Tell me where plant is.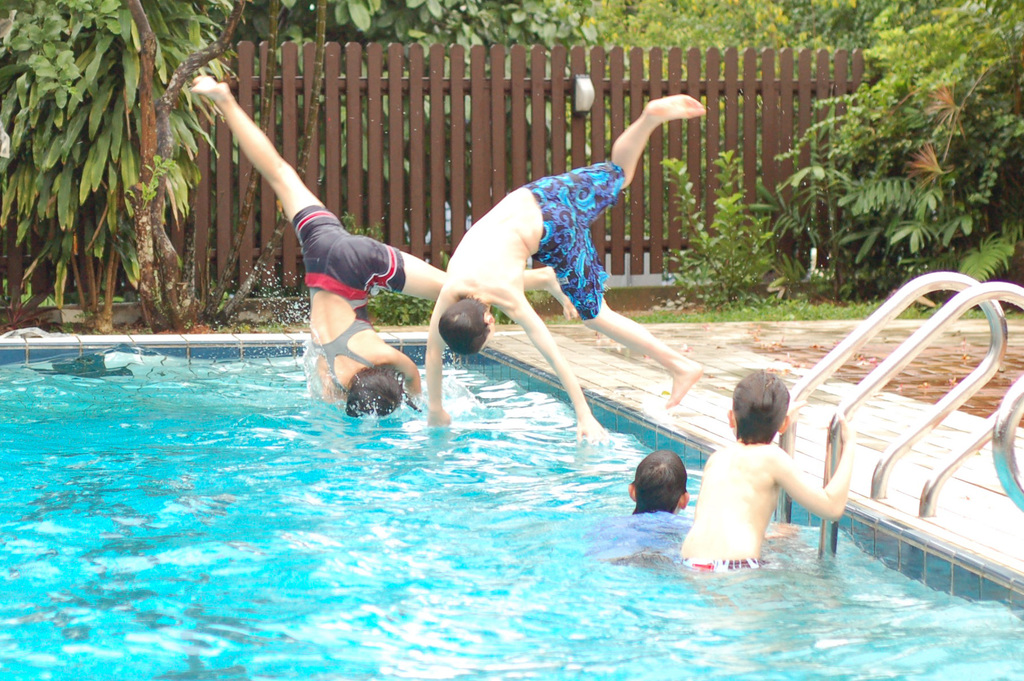
plant is at rect(662, 151, 778, 312).
